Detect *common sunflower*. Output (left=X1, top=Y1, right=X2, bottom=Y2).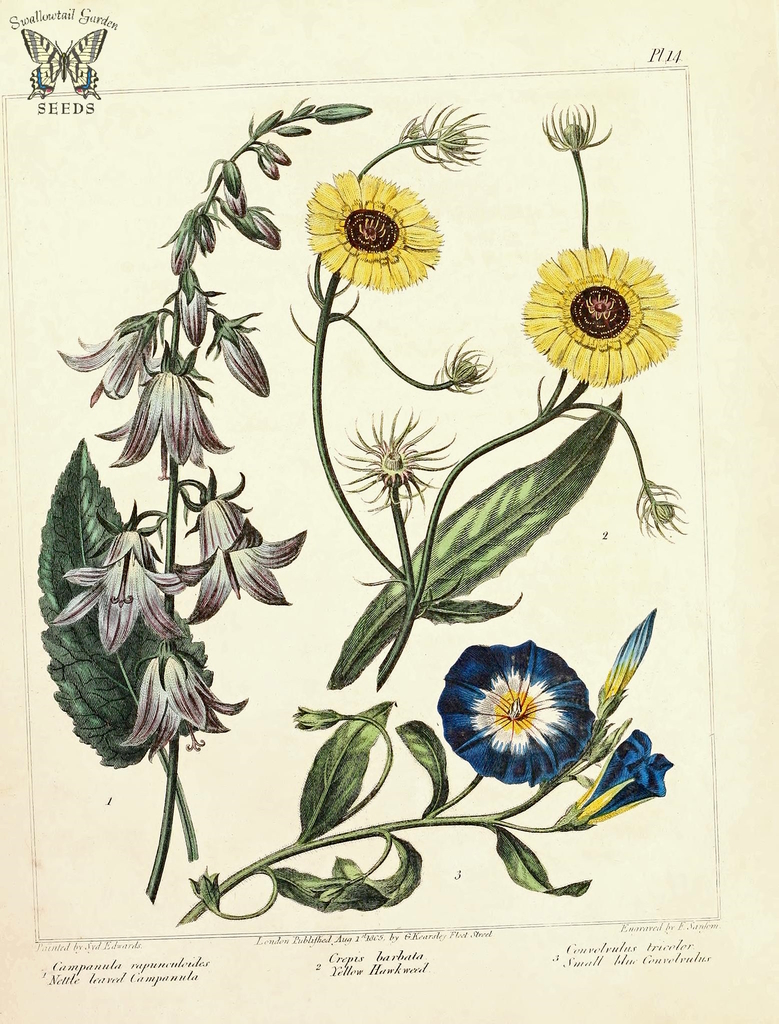
(left=525, top=246, right=679, bottom=388).
